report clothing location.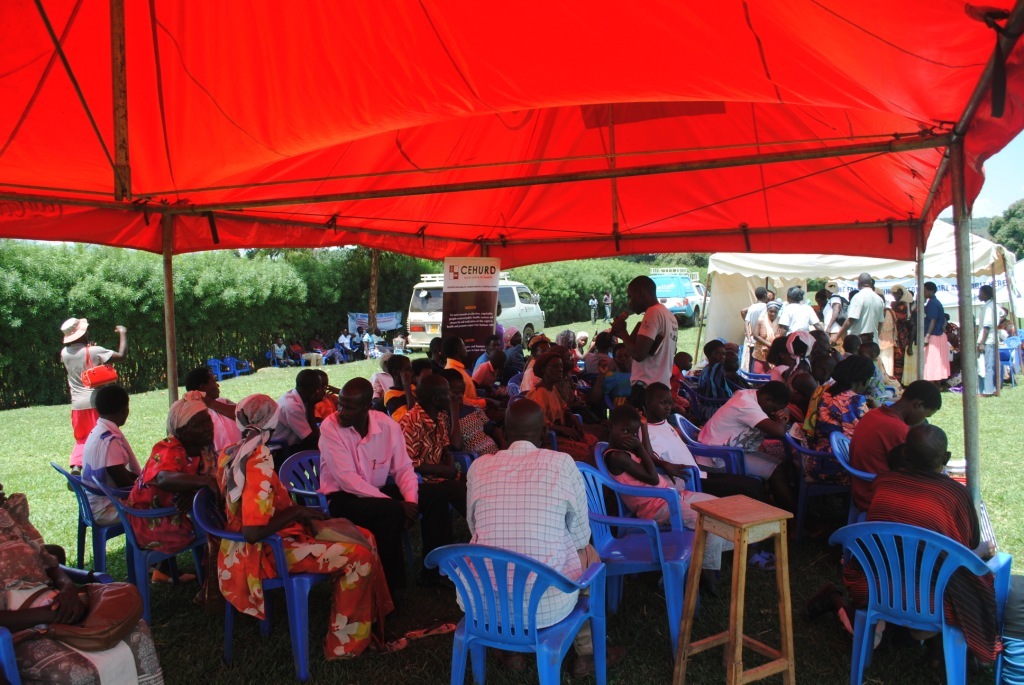
Report: left=454, top=437, right=596, bottom=627.
